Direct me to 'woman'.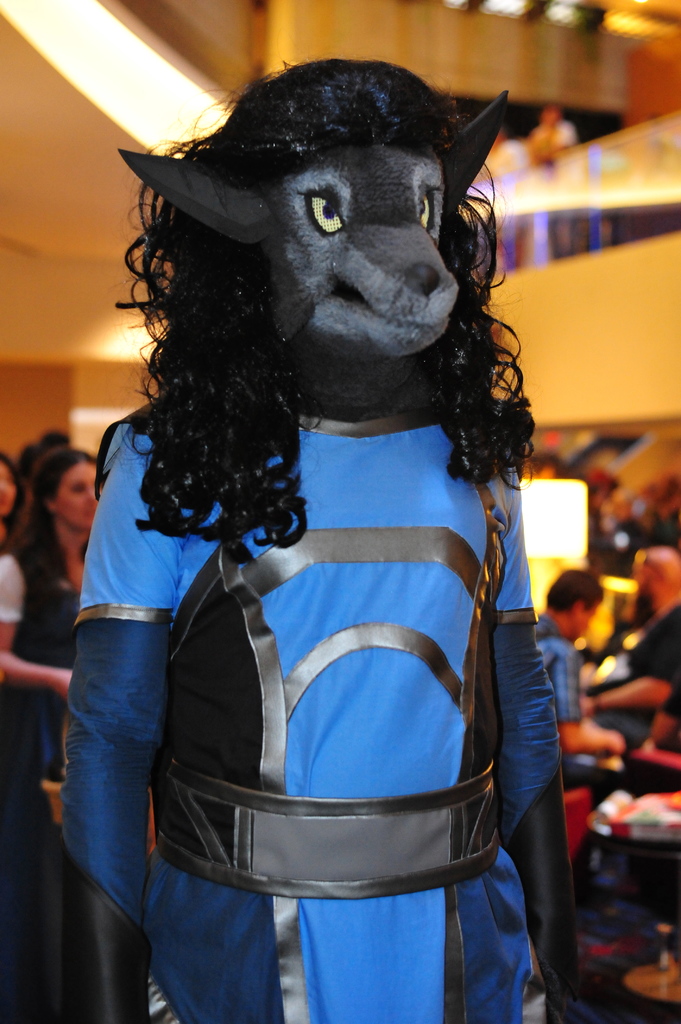
Direction: 0,442,86,766.
